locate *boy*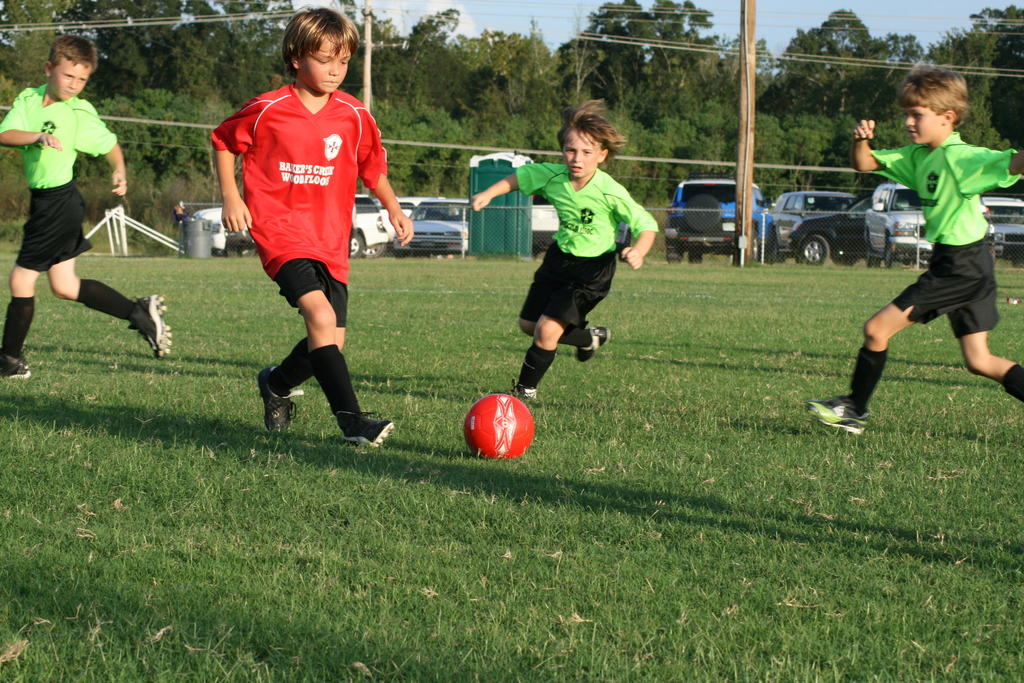
<box>210,1,419,450</box>
